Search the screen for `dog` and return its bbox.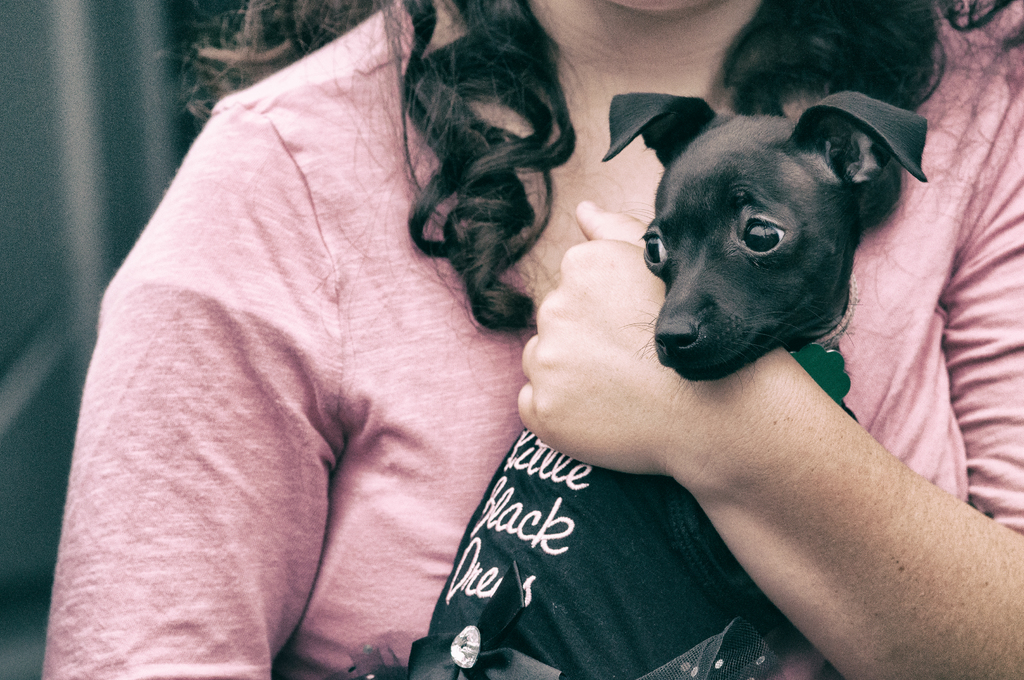
Found: (351,92,930,679).
